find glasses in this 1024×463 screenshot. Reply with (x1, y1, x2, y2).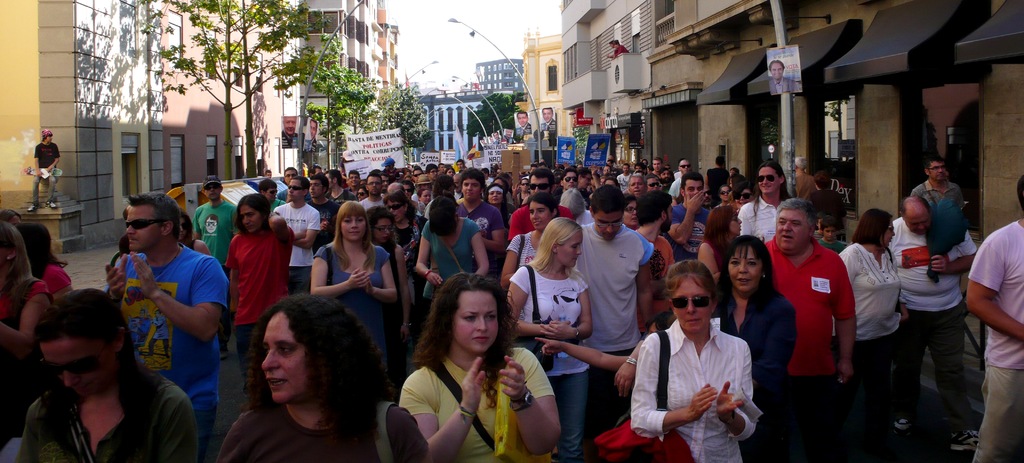
(666, 290, 711, 310).
